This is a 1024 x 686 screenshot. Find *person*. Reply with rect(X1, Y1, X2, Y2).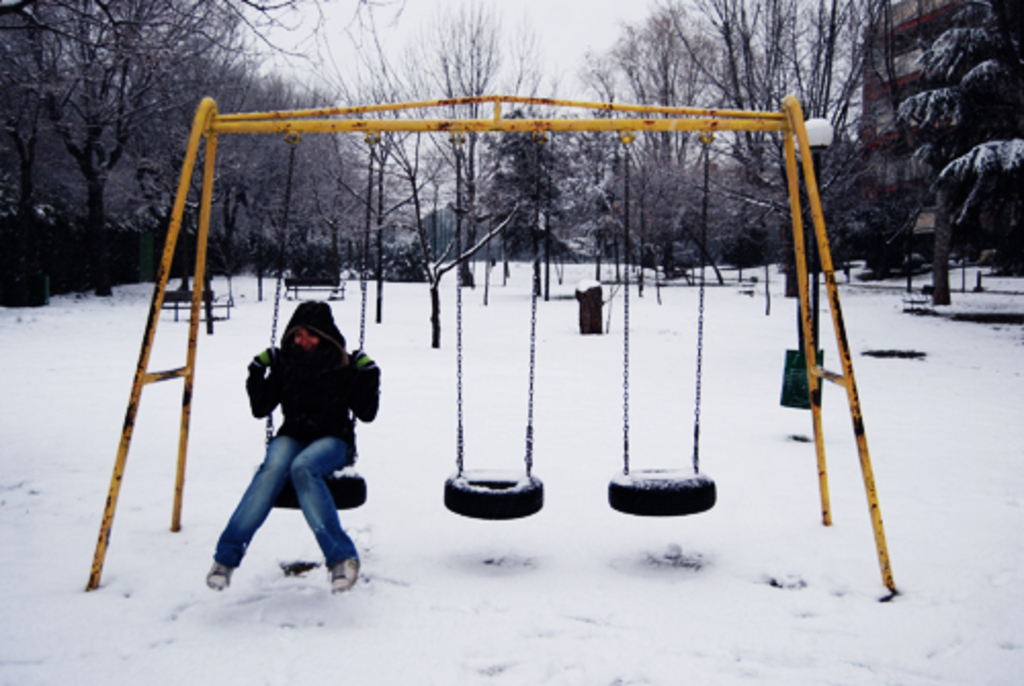
rect(209, 295, 369, 592).
